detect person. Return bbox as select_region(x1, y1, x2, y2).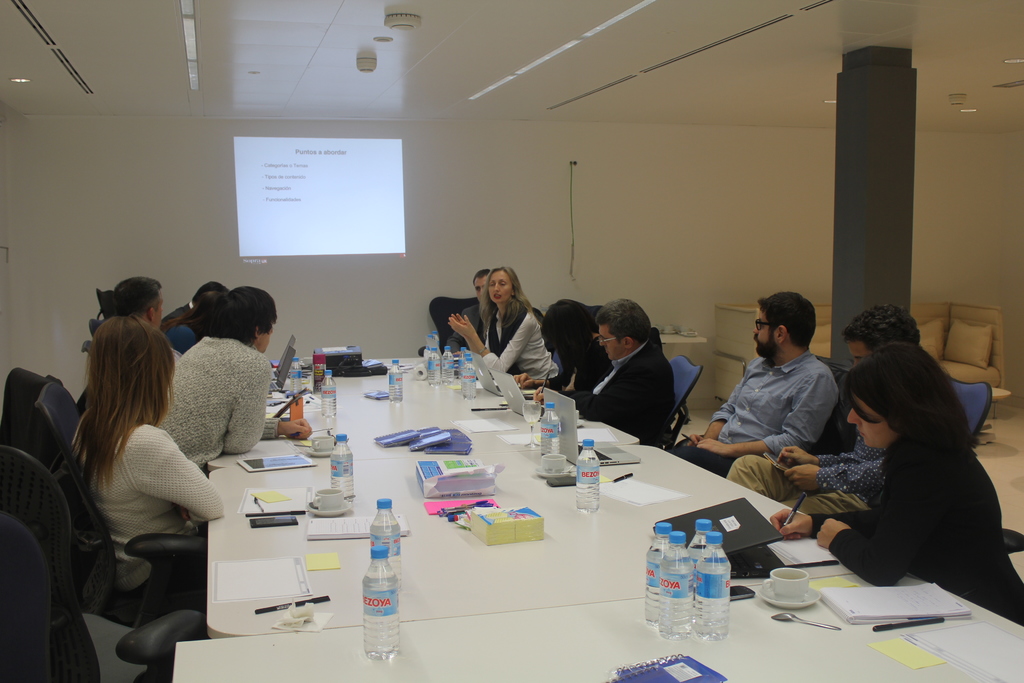
select_region(733, 302, 914, 510).
